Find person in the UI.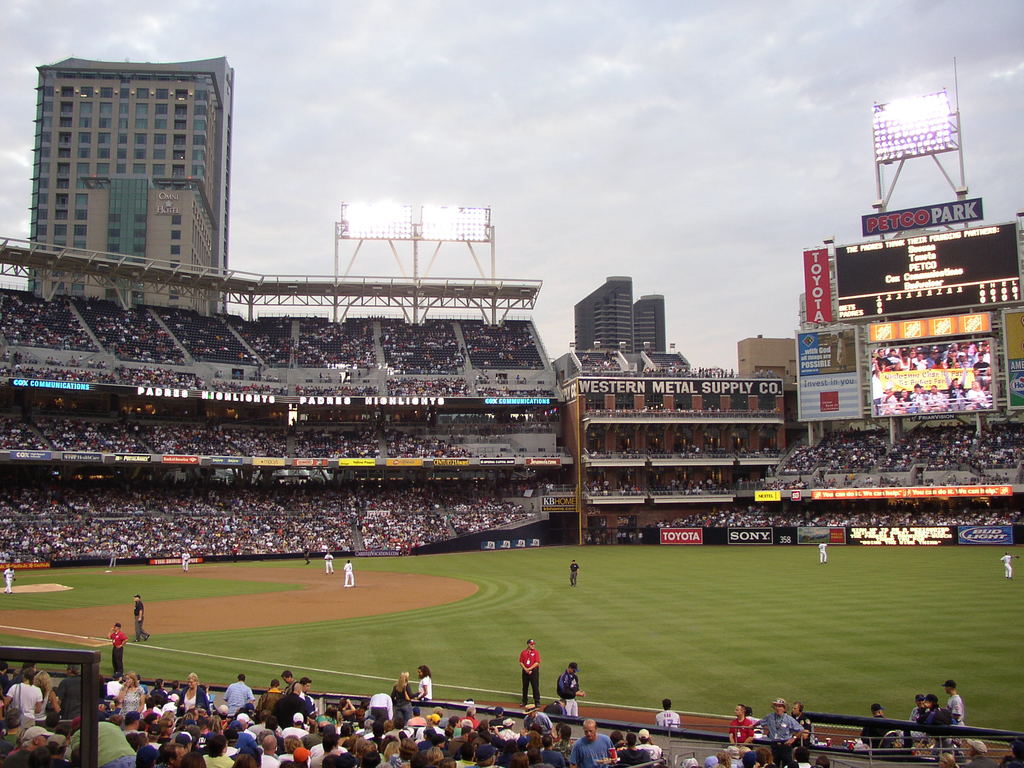
UI element at bbox=[104, 542, 120, 570].
